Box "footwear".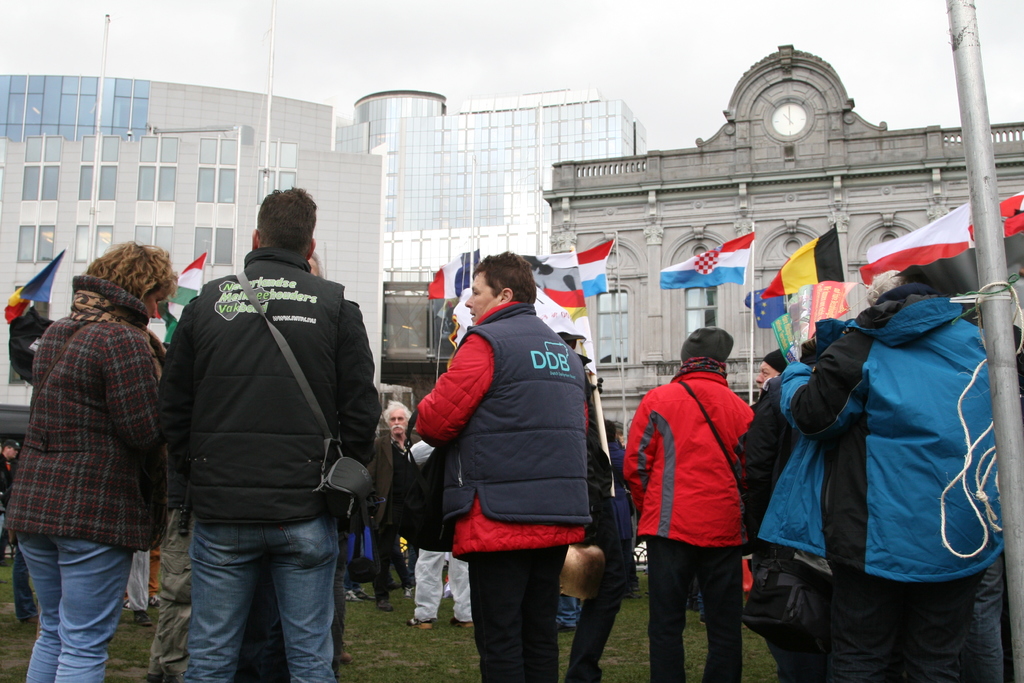
bbox=(17, 618, 38, 621).
